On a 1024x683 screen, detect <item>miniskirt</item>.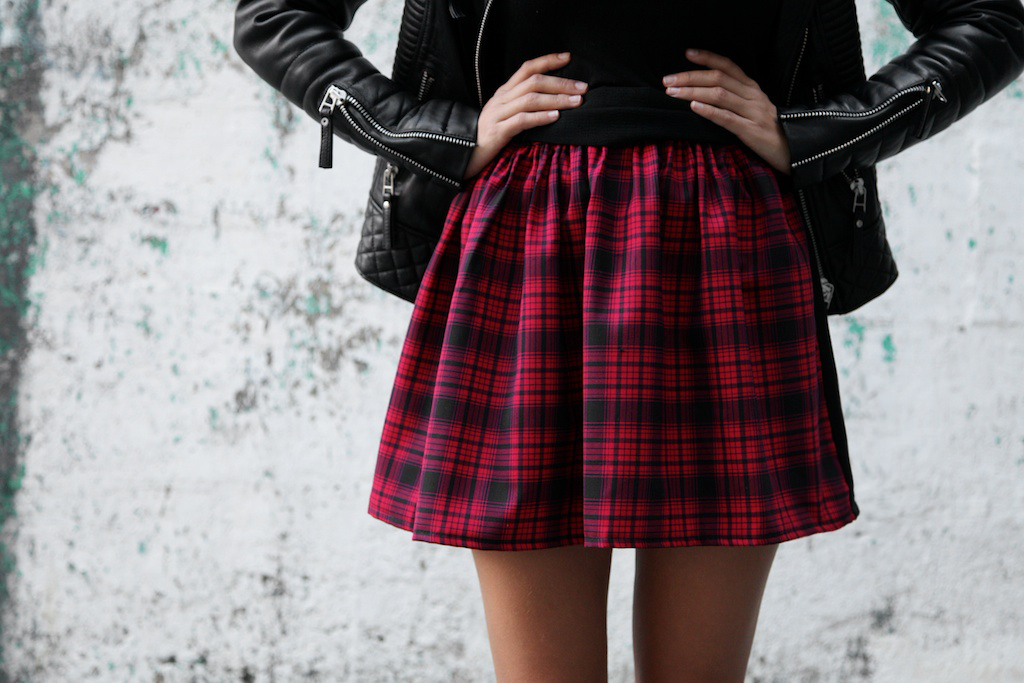
{"x1": 365, "y1": 144, "x2": 863, "y2": 545}.
